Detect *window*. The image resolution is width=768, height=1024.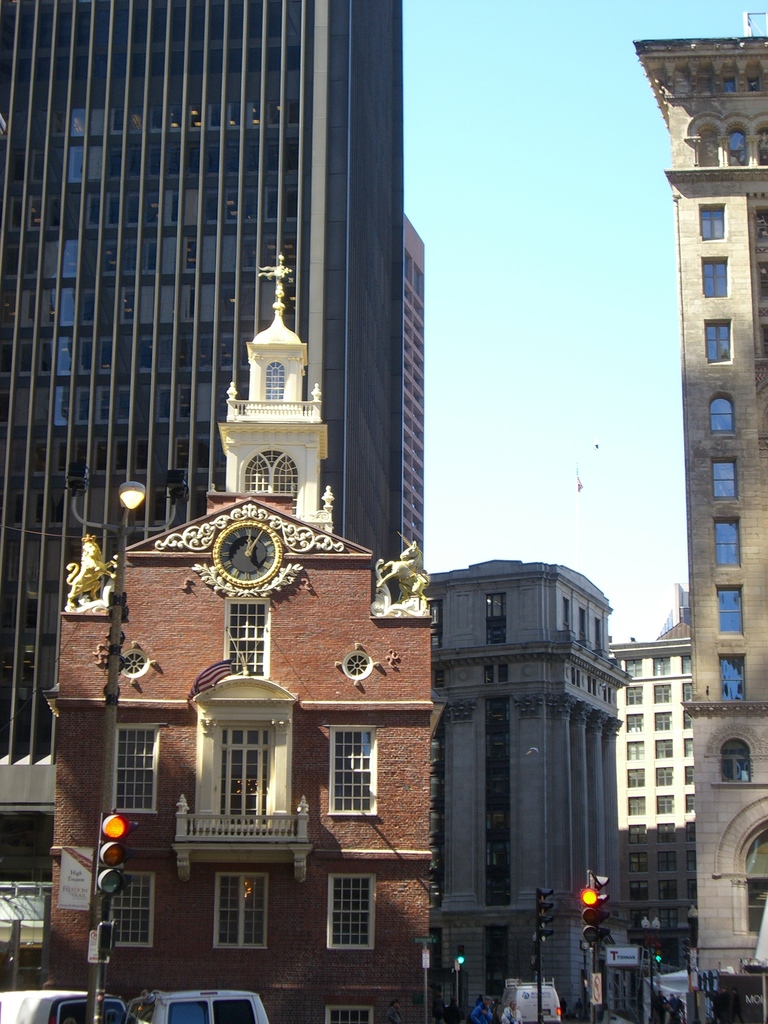
{"x1": 623, "y1": 852, "x2": 646, "y2": 873}.
